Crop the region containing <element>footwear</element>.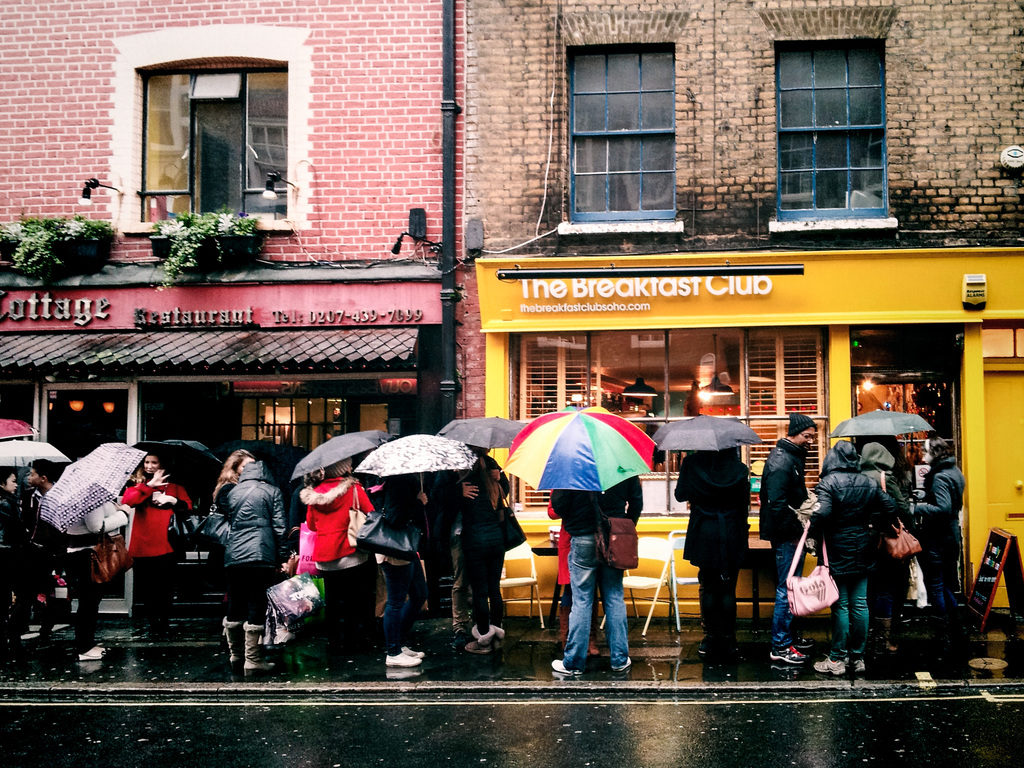
Crop region: rect(550, 662, 589, 679).
